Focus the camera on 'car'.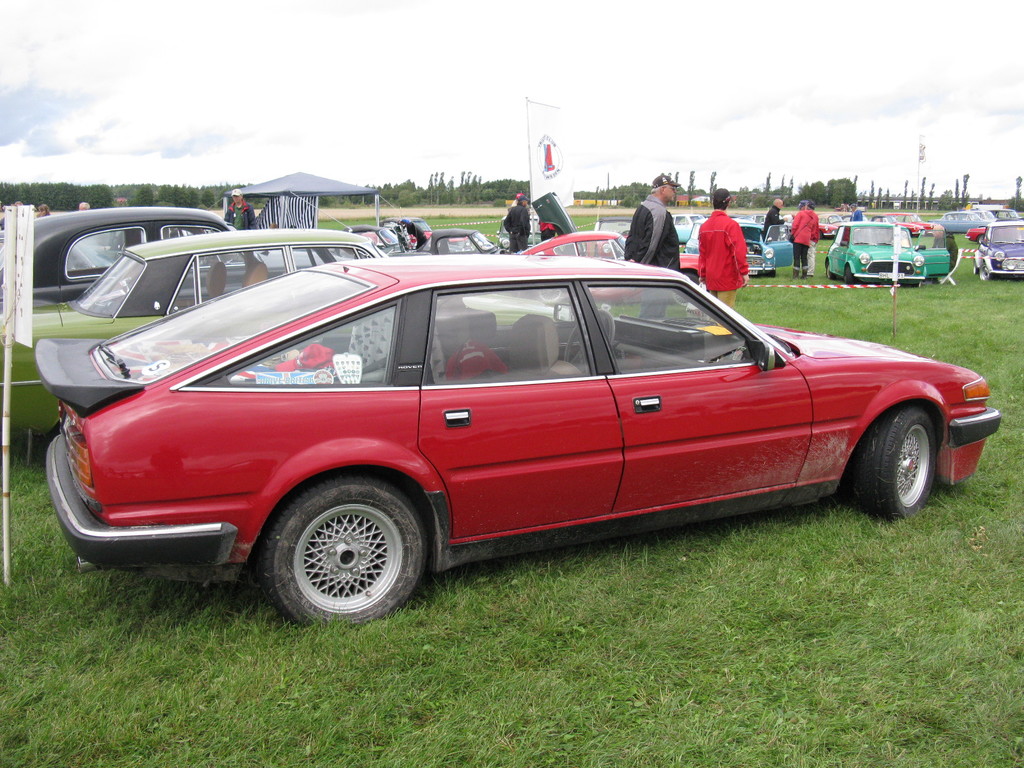
Focus region: BBox(733, 216, 777, 275).
